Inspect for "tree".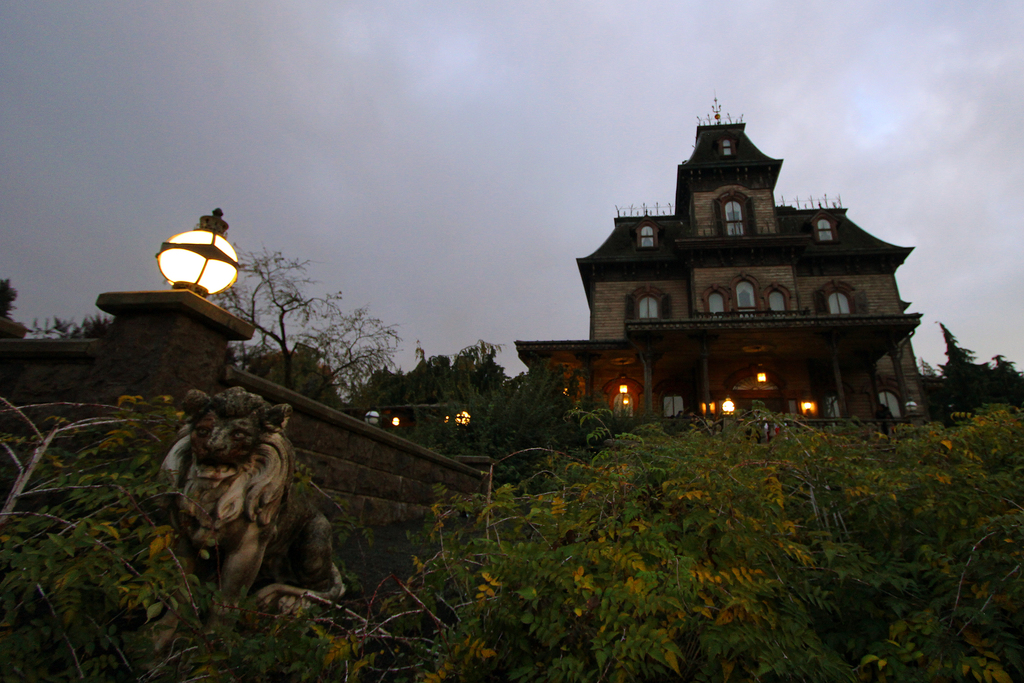
Inspection: locate(198, 252, 406, 413).
